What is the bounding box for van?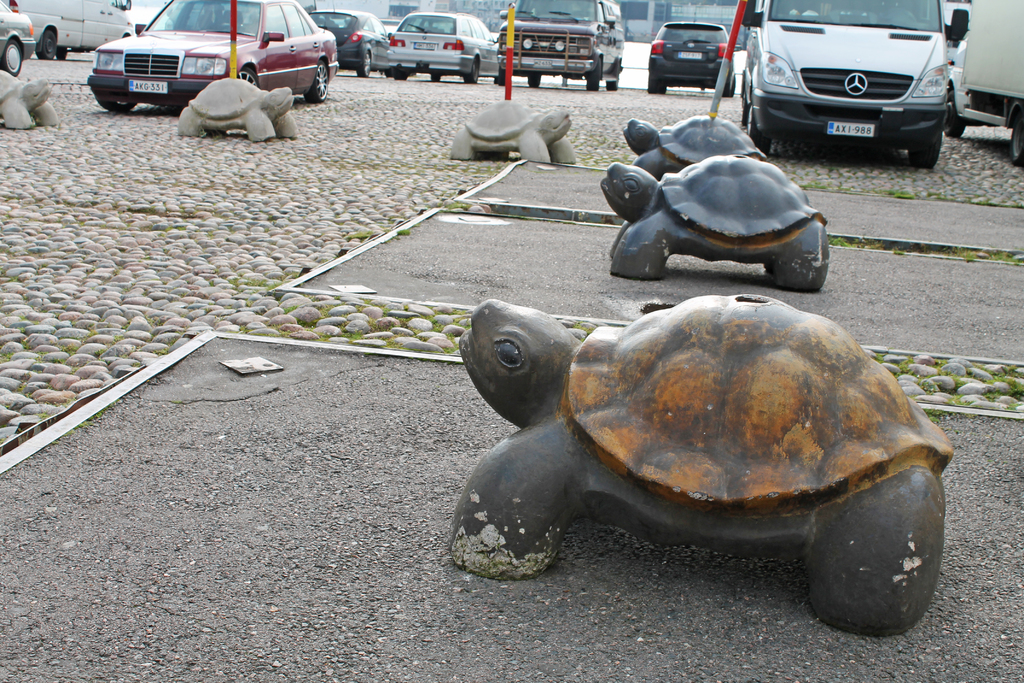
bbox=(3, 0, 135, 60).
